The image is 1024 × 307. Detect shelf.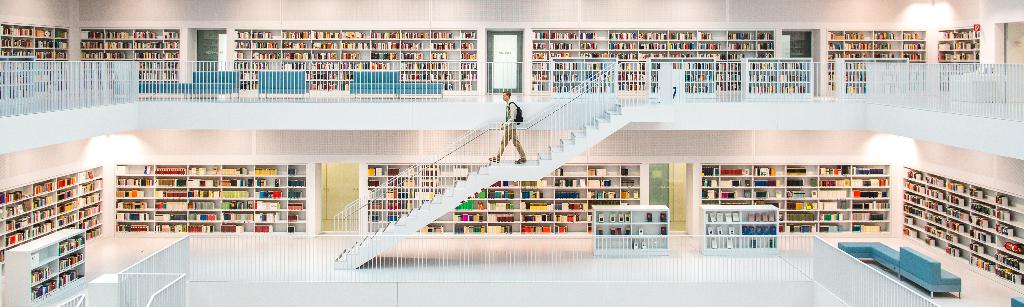
Detection: (left=395, top=38, right=430, bottom=53).
